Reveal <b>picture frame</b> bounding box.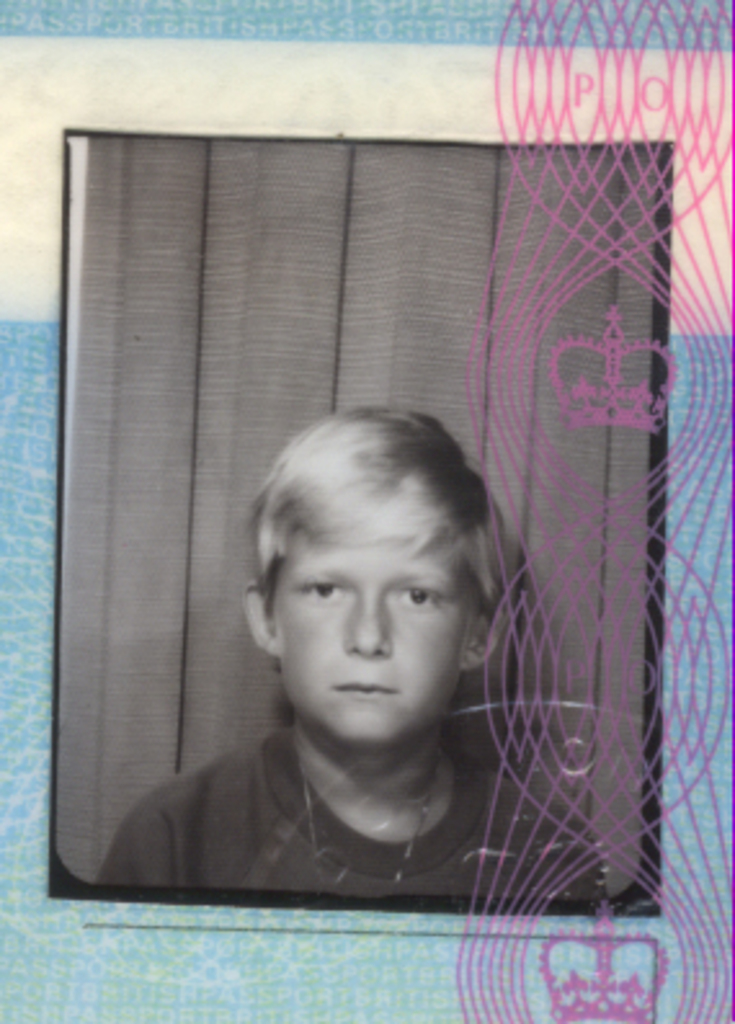
Revealed: 46/126/678/926.
